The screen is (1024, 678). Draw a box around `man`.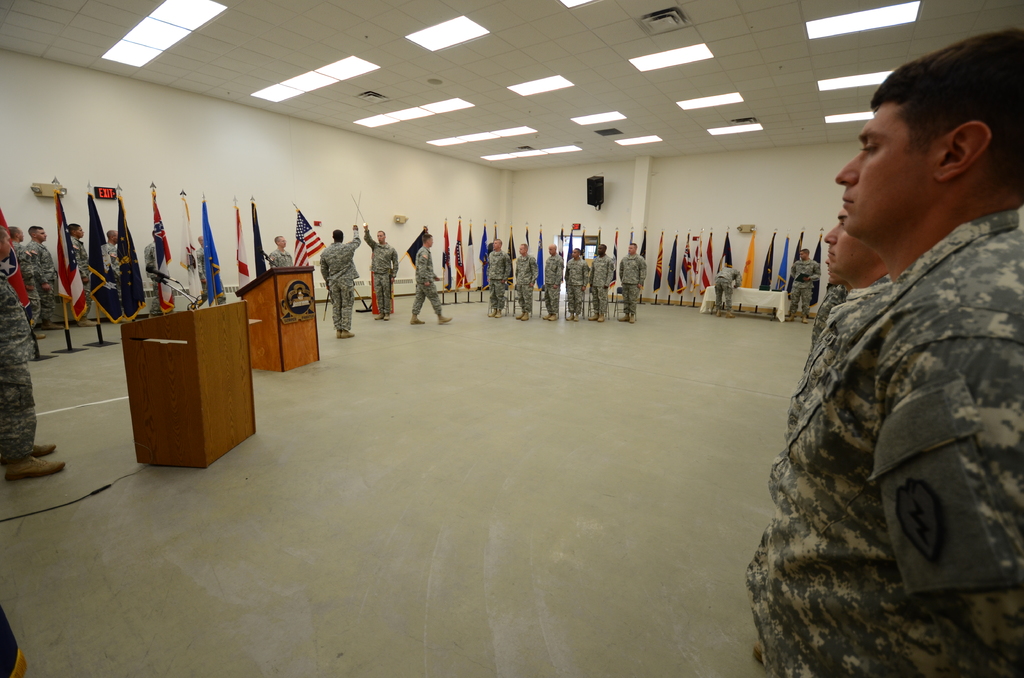
321 223 364 335.
